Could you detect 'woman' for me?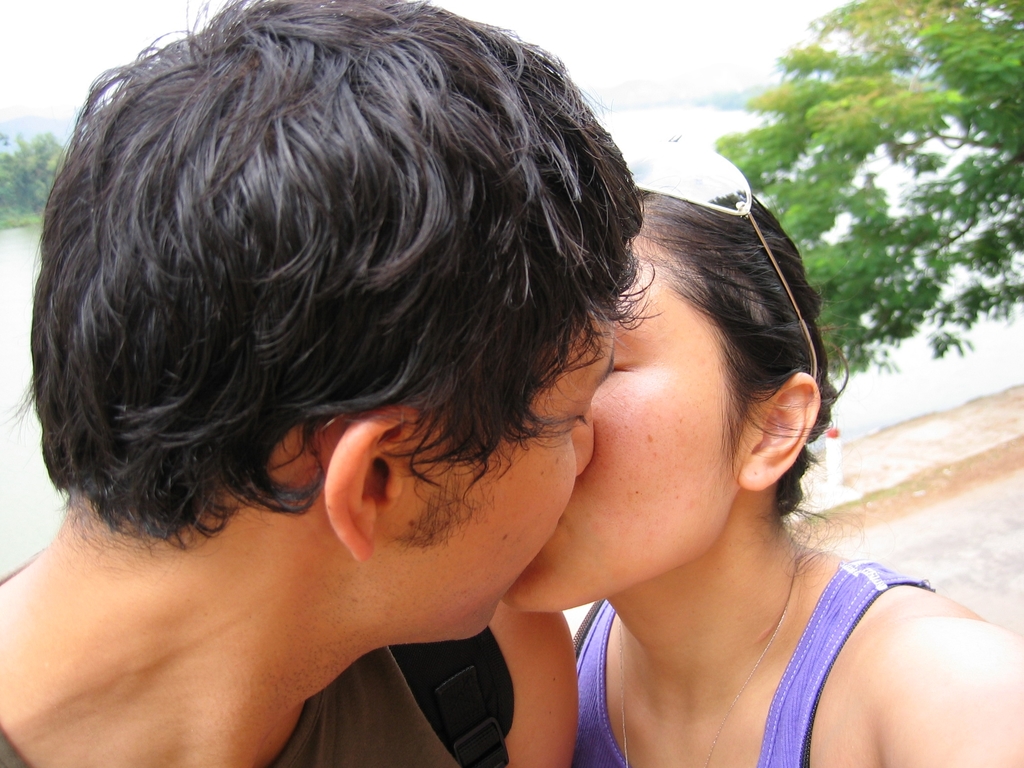
Detection result: l=504, t=142, r=1023, b=767.
